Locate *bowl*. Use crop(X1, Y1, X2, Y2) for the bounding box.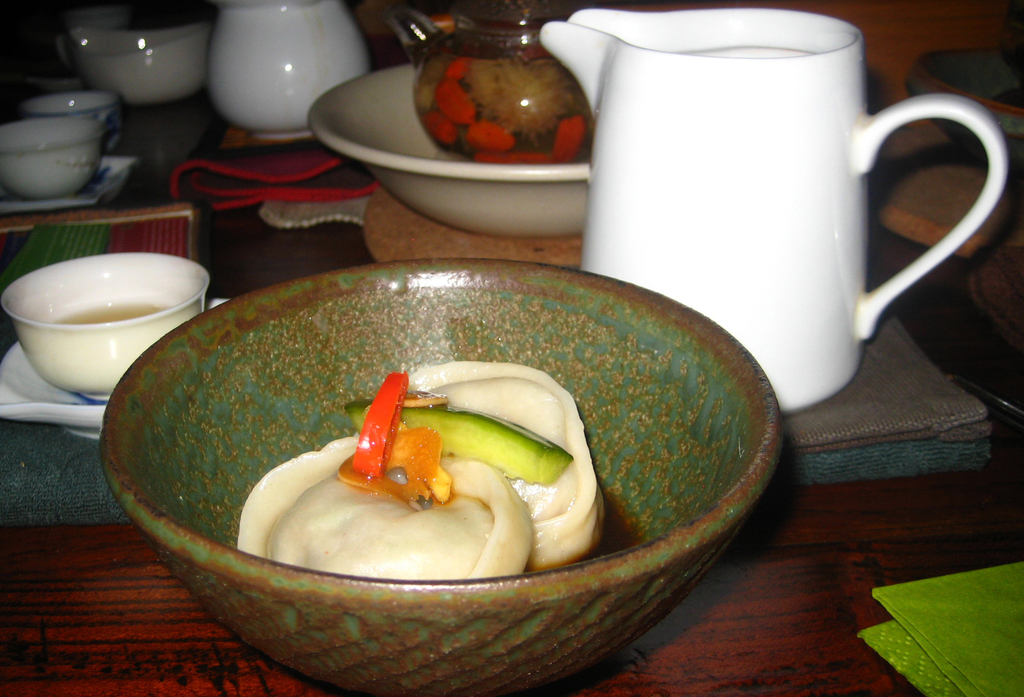
crop(72, 25, 209, 103).
